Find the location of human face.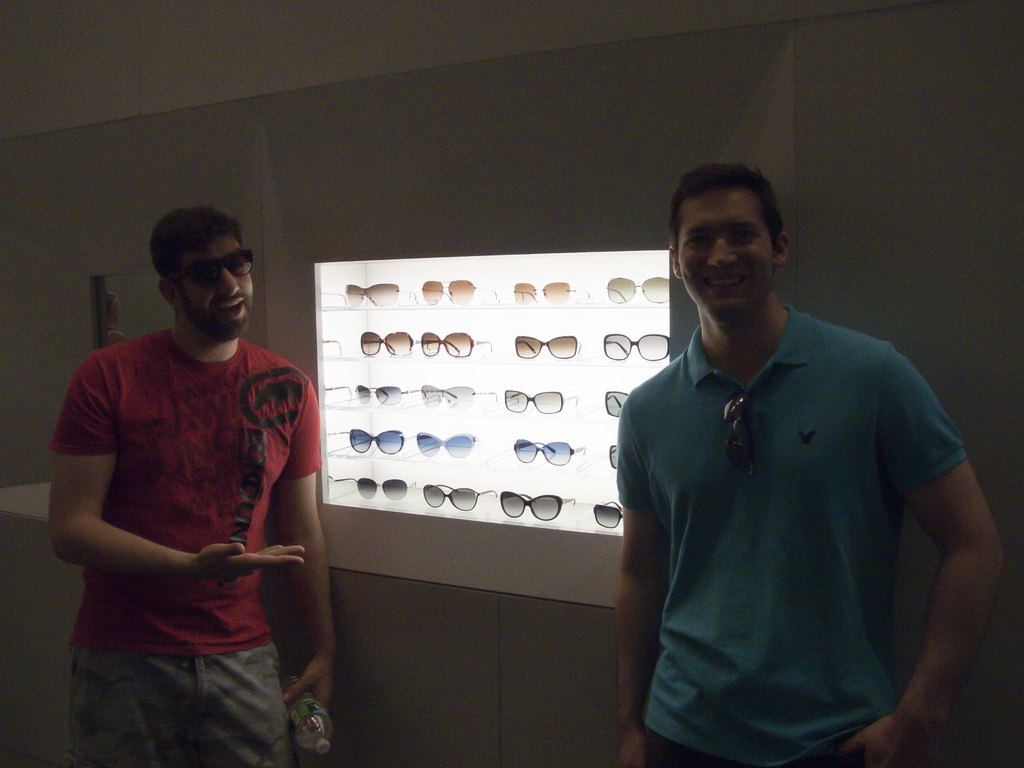
Location: bbox=(679, 187, 773, 322).
